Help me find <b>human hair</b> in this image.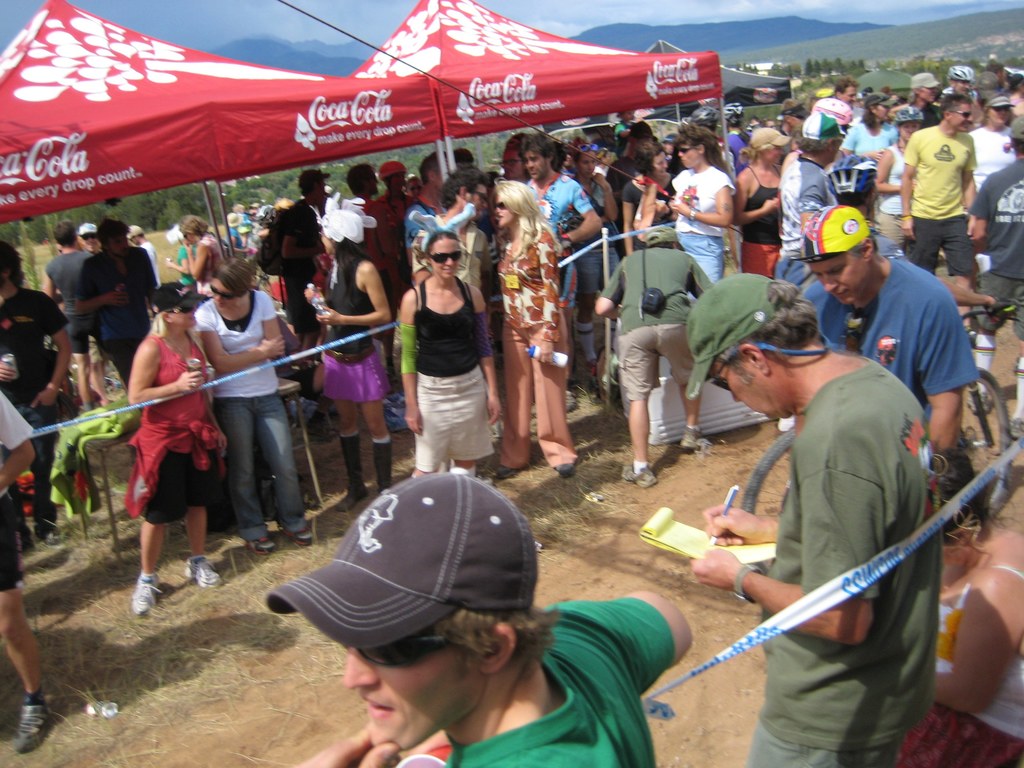
Found it: <region>568, 137, 593, 163</region>.
